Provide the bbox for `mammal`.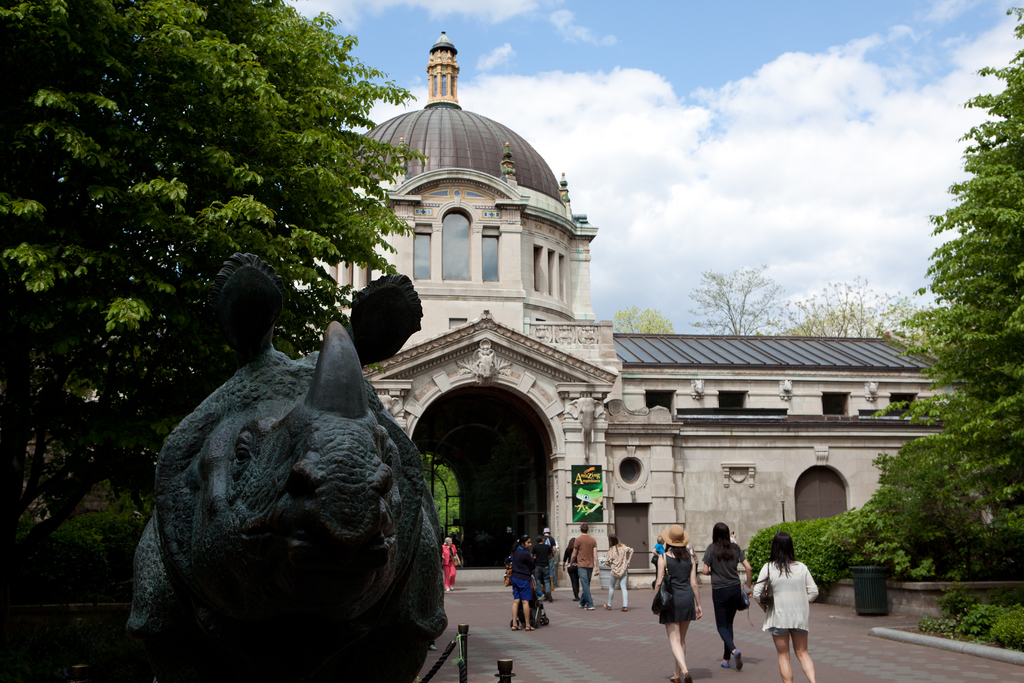
[659,523,701,682].
